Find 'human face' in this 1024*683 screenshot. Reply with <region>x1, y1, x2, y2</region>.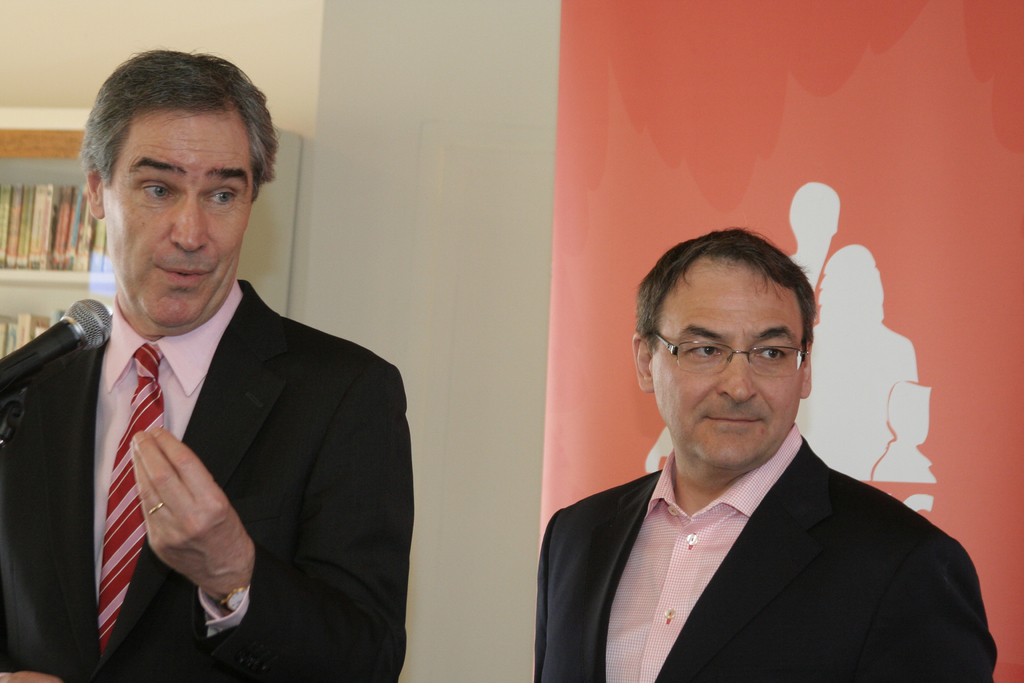
<region>643, 262, 797, 459</region>.
